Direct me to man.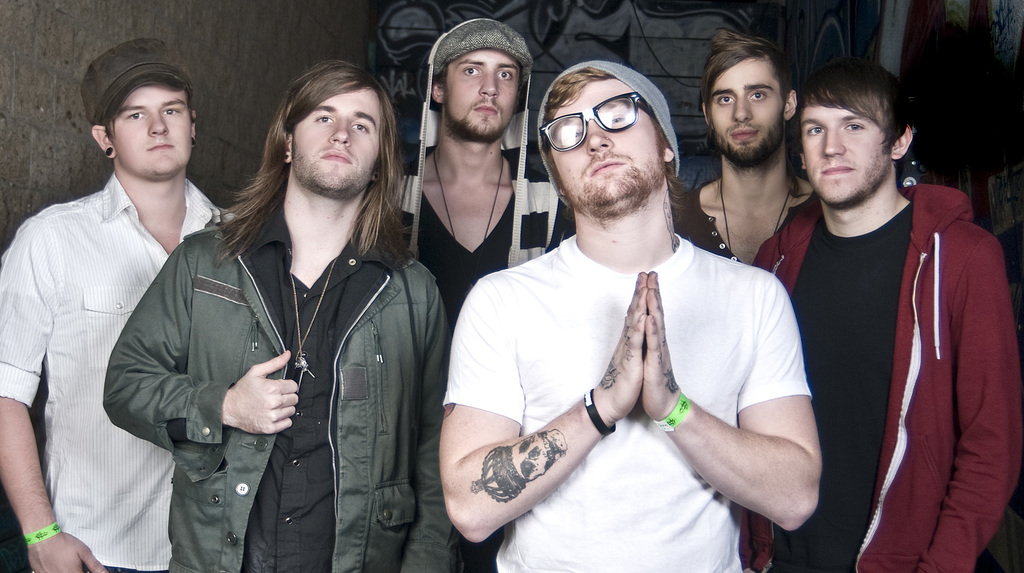
Direction: (746, 60, 1023, 572).
